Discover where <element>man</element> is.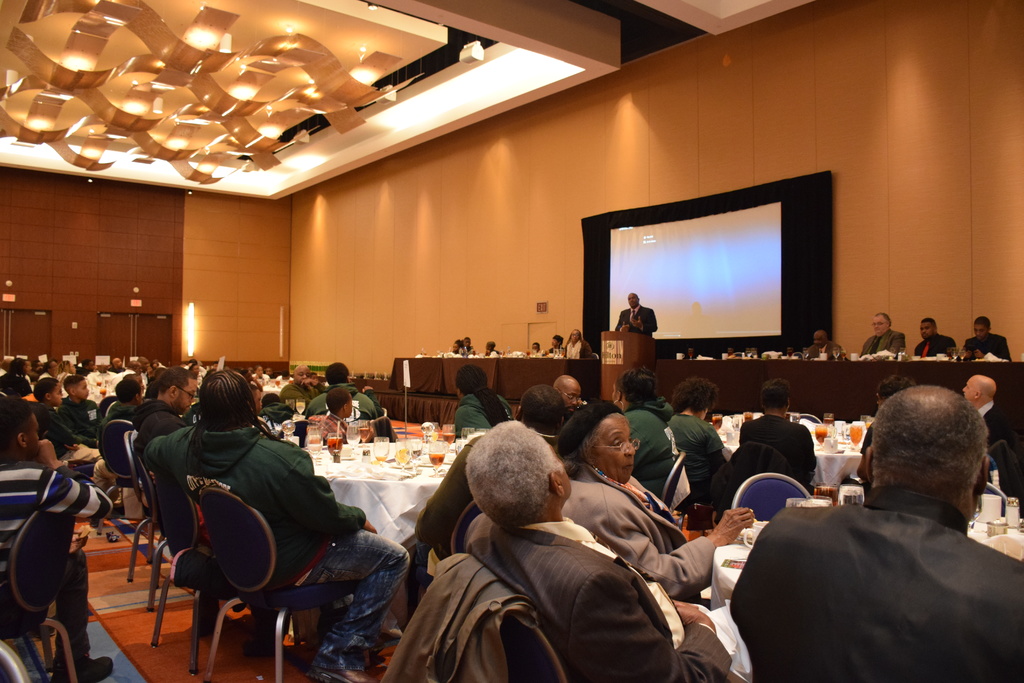
Discovered at box(127, 366, 195, 557).
